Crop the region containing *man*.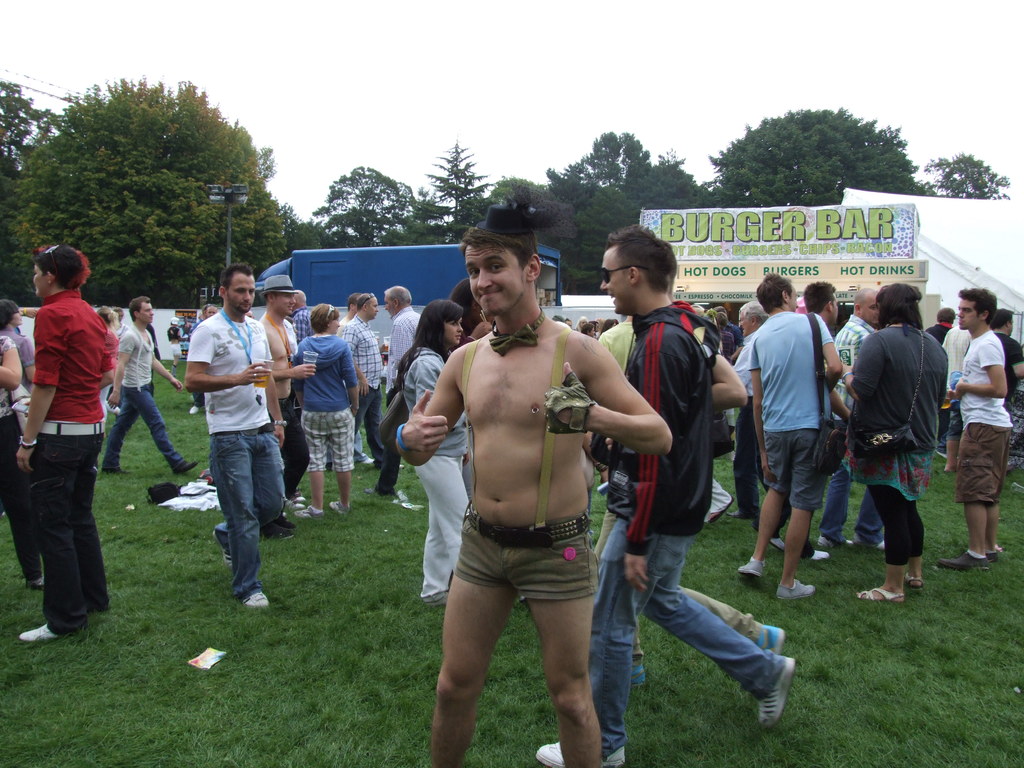
Crop region: box=[815, 292, 891, 556].
